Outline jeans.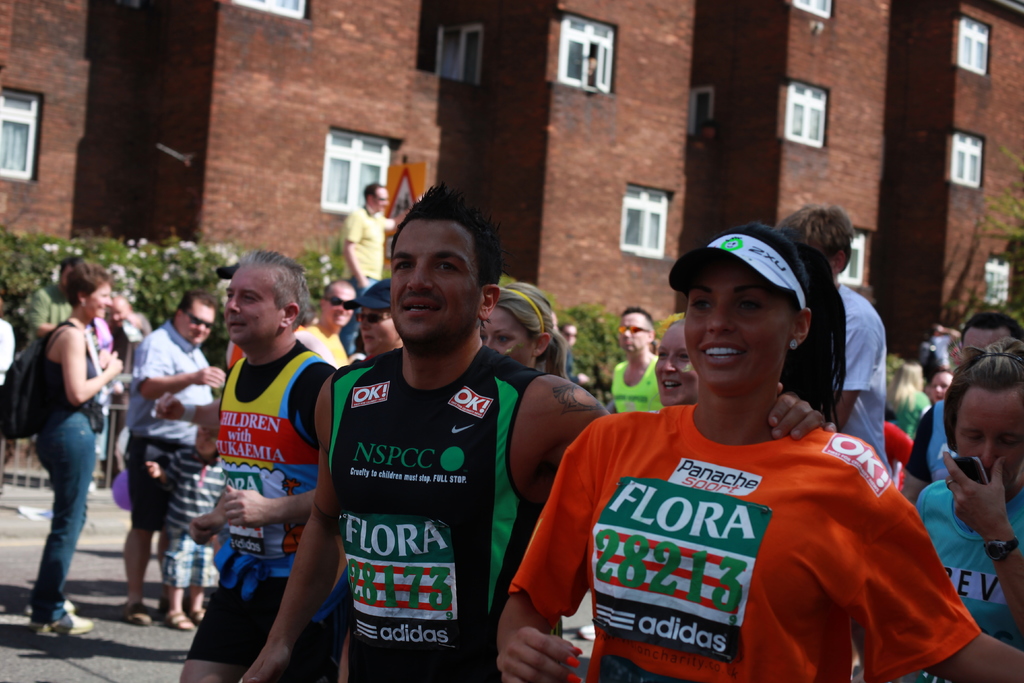
Outline: <box>19,406,110,631</box>.
